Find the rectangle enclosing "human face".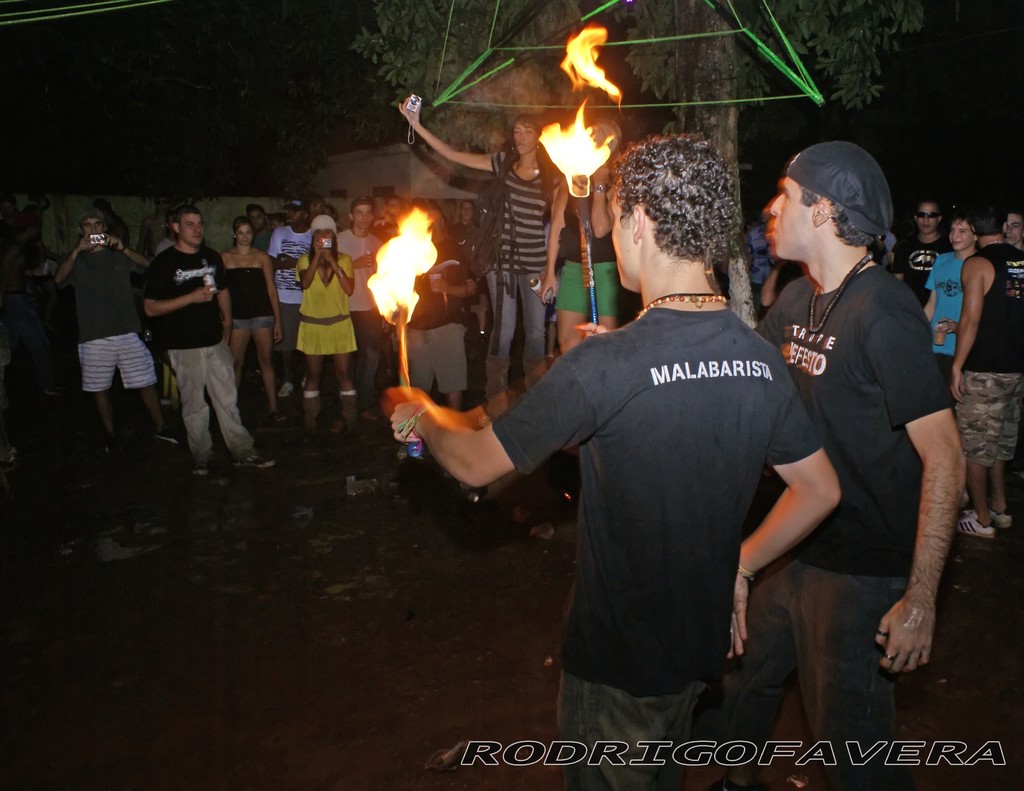
354/204/372/231.
